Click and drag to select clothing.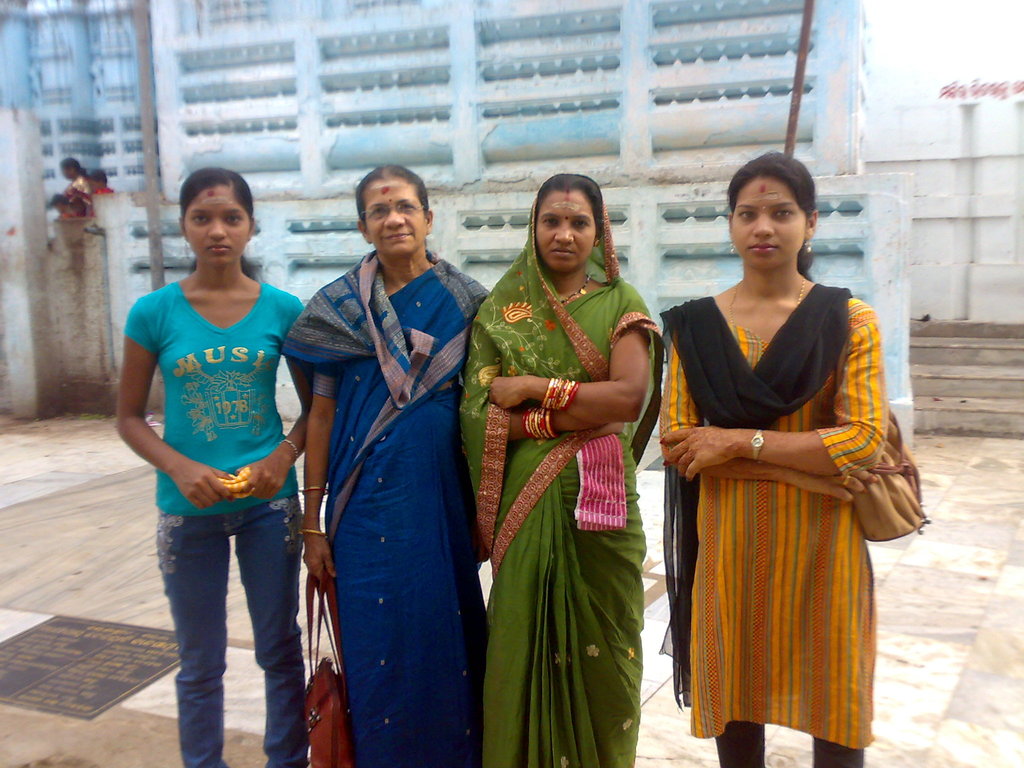
Selection: (120,278,289,765).
